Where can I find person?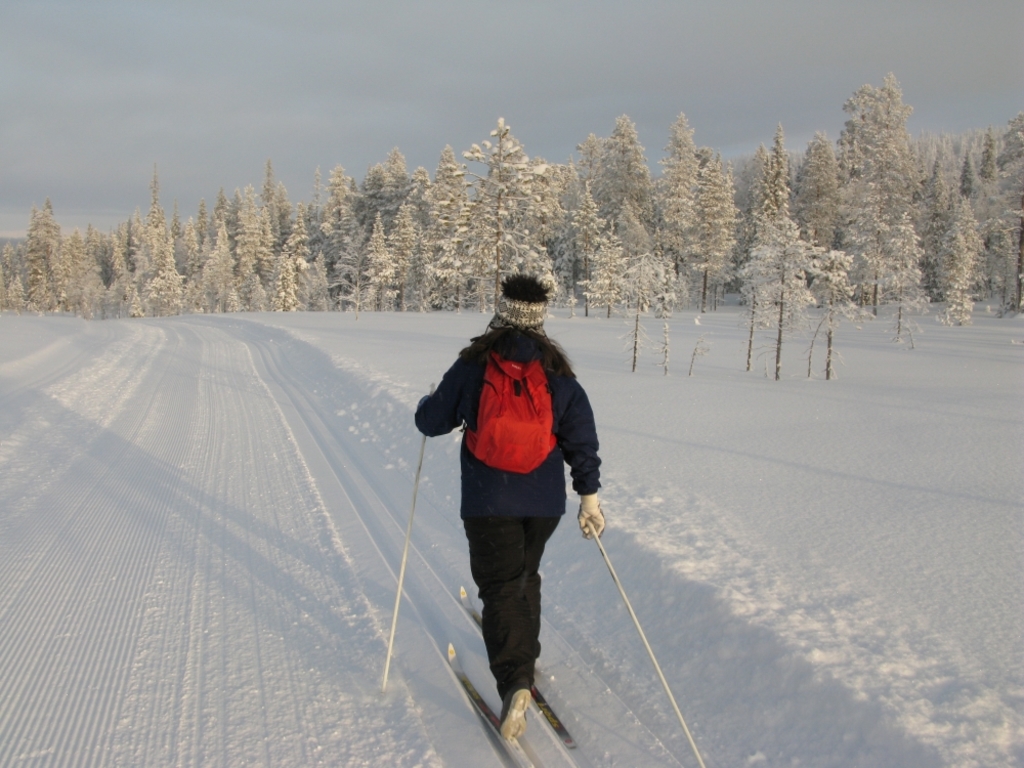
You can find it at bbox(421, 259, 601, 736).
